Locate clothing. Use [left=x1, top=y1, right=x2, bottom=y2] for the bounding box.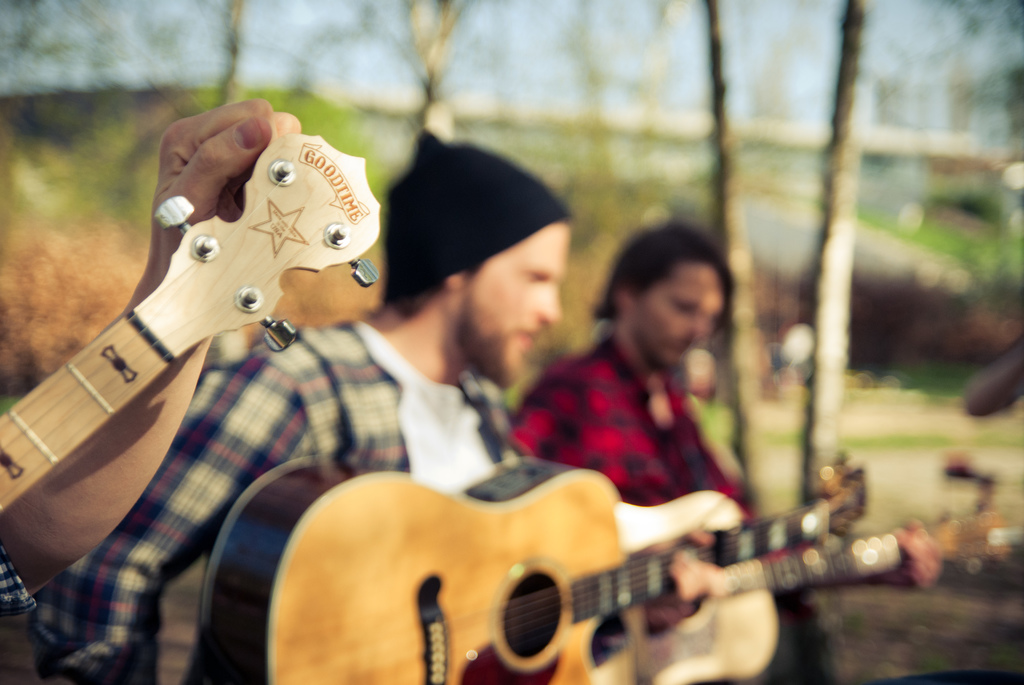
[left=12, top=303, right=529, bottom=684].
